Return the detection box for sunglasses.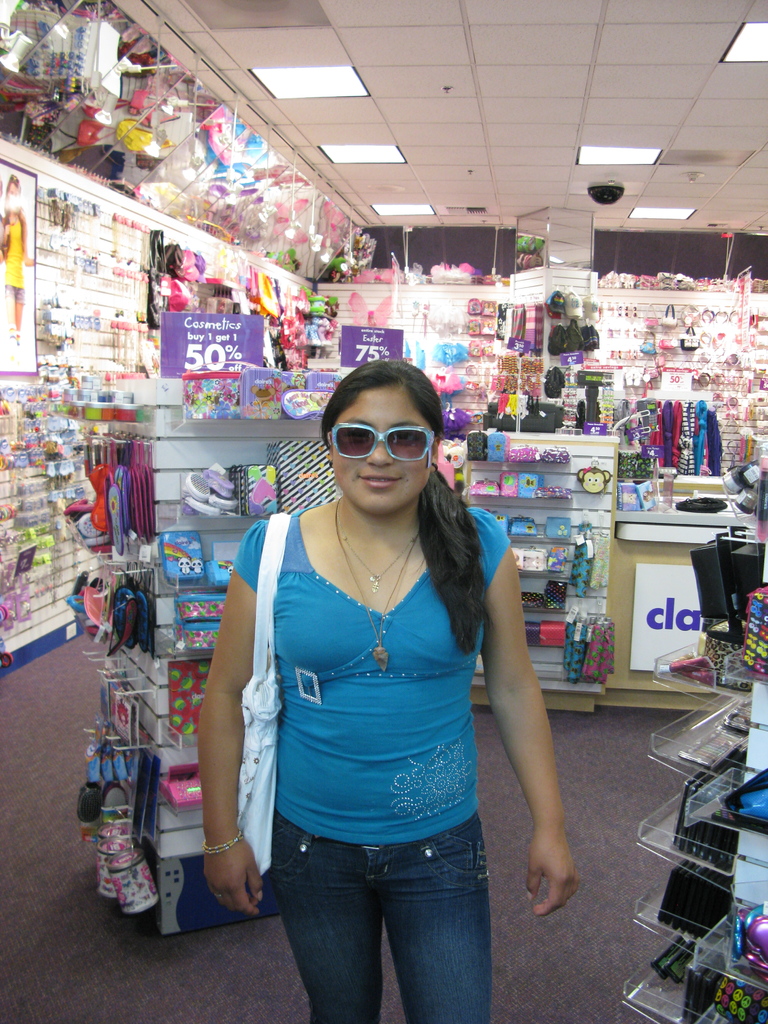
bbox=(331, 422, 429, 458).
